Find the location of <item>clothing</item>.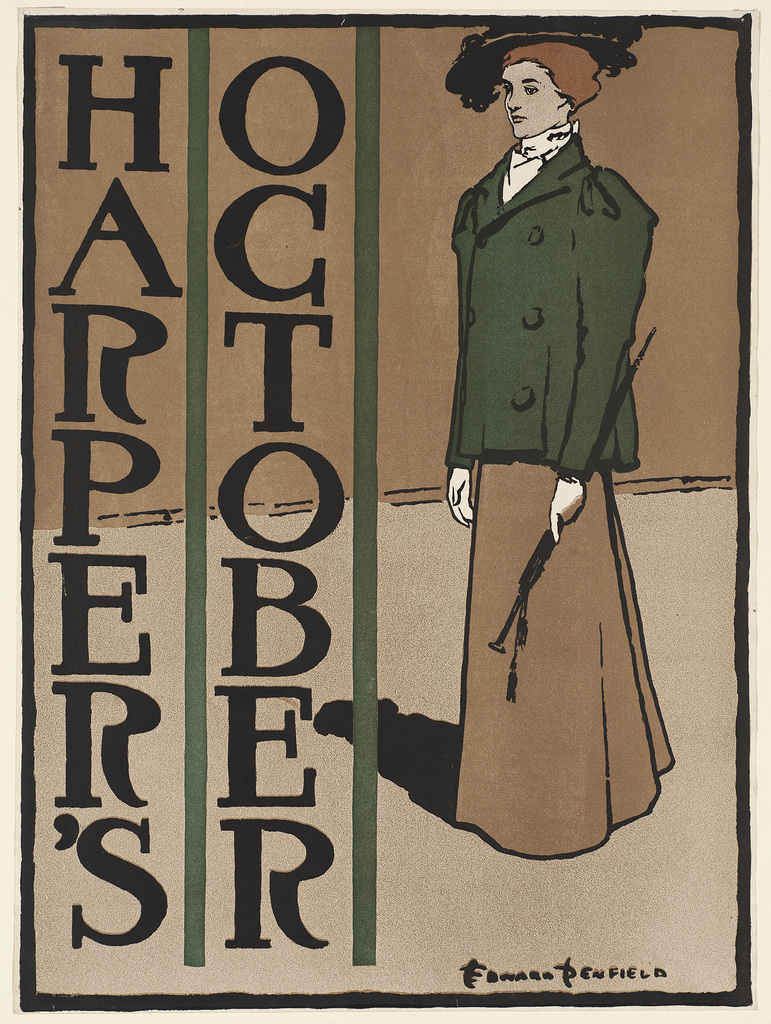
Location: <region>451, 132, 658, 468</region>.
